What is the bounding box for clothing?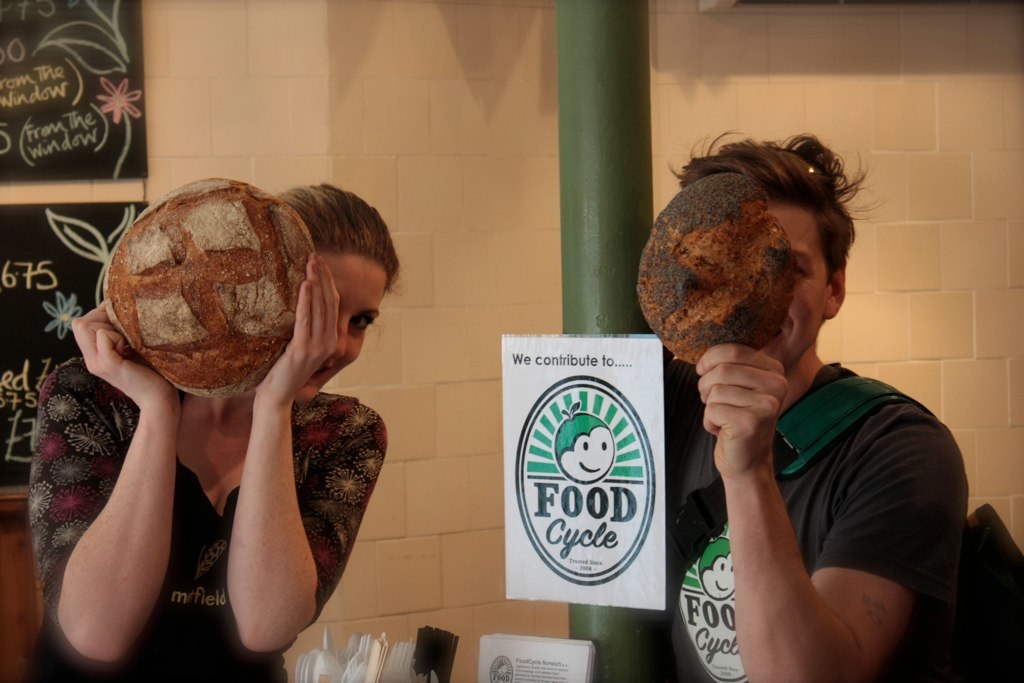
region(654, 353, 968, 682).
